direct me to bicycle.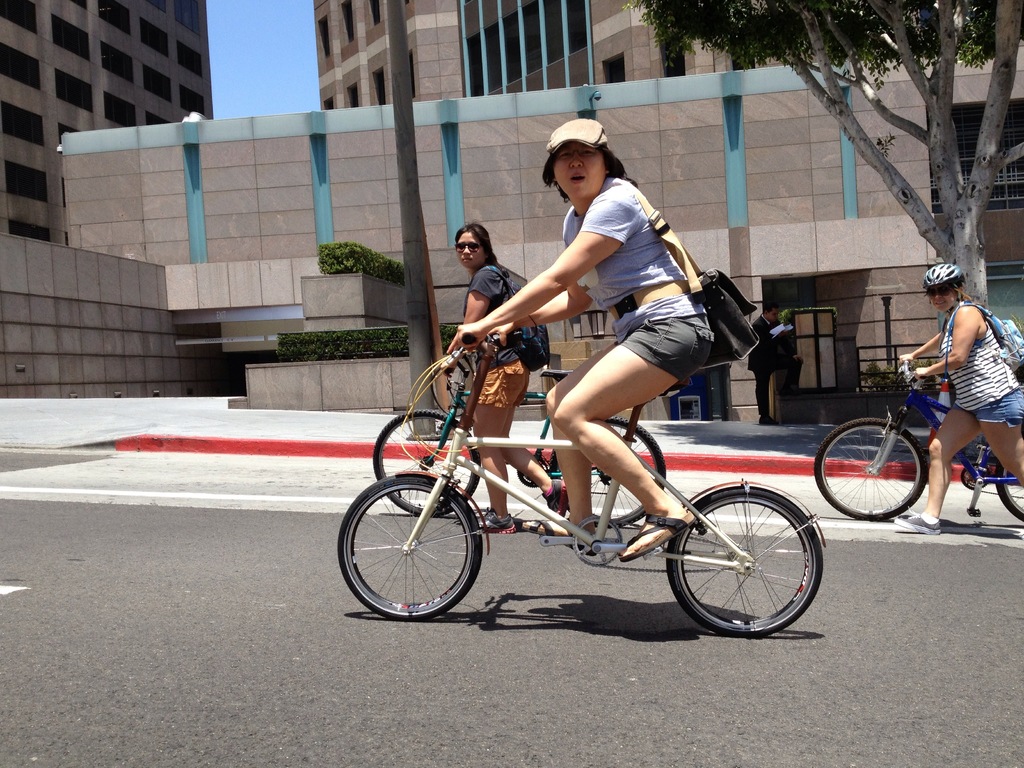
Direction: bbox=(812, 356, 1023, 522).
